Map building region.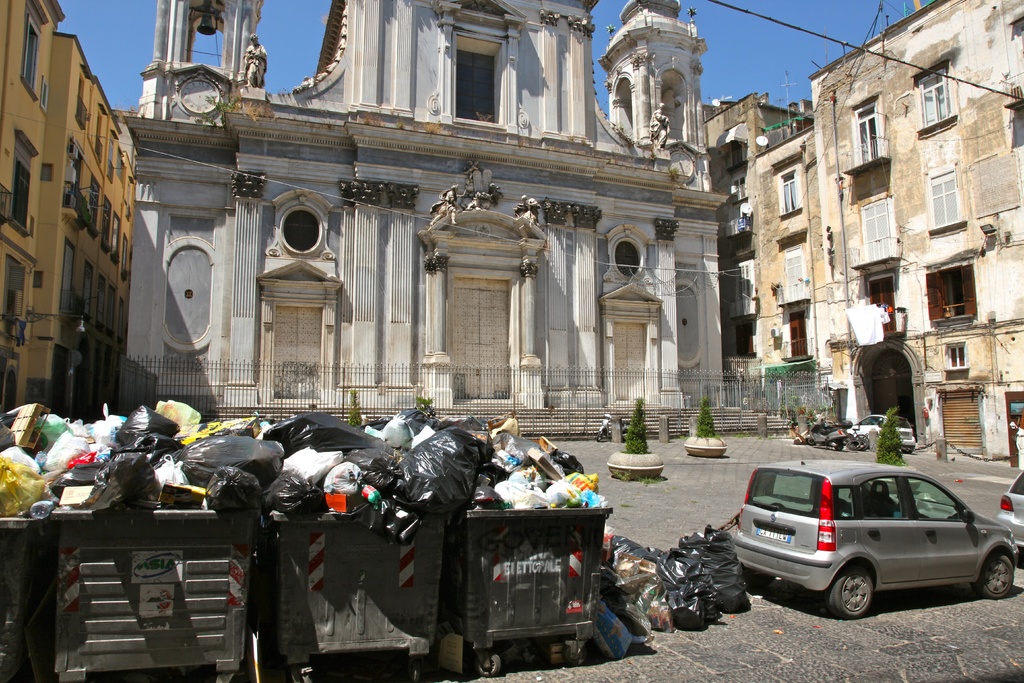
Mapped to {"left": 0, "top": 0, "right": 141, "bottom": 417}.
